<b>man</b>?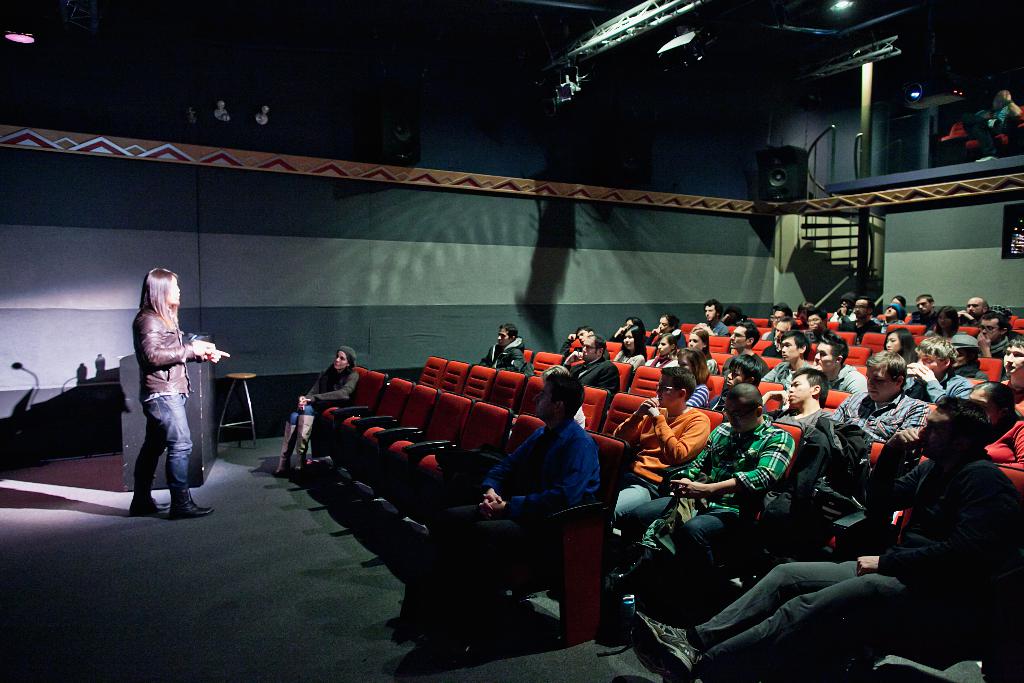
{"x1": 559, "y1": 325, "x2": 610, "y2": 359}
